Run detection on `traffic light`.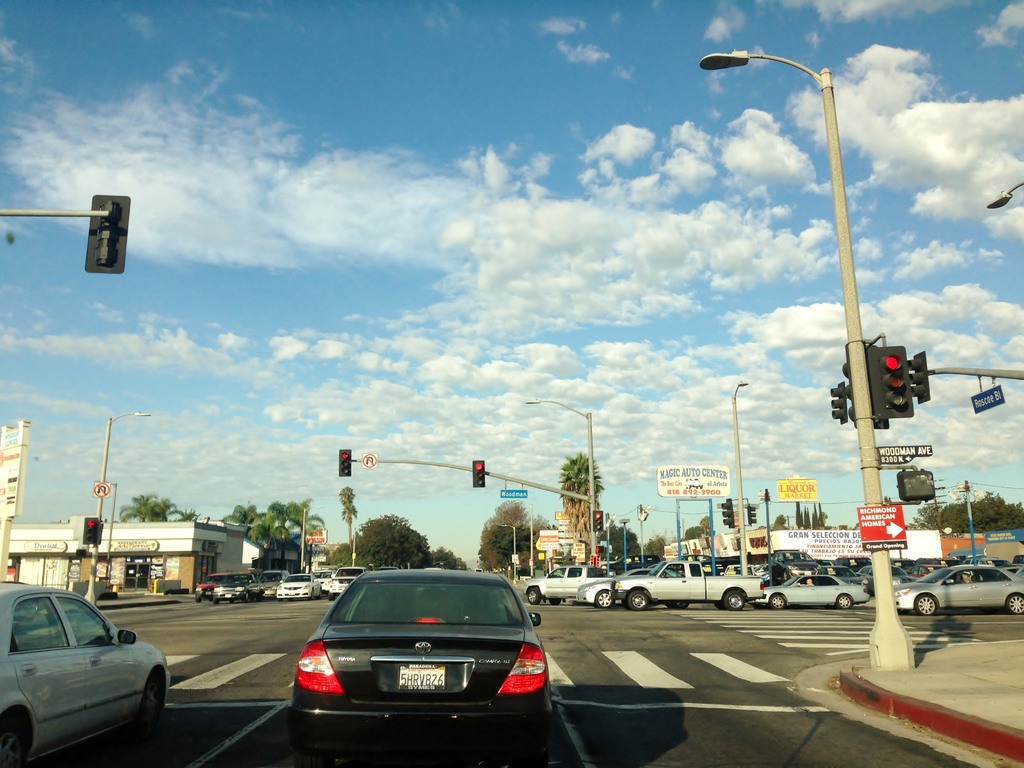
Result: box=[722, 498, 736, 528].
